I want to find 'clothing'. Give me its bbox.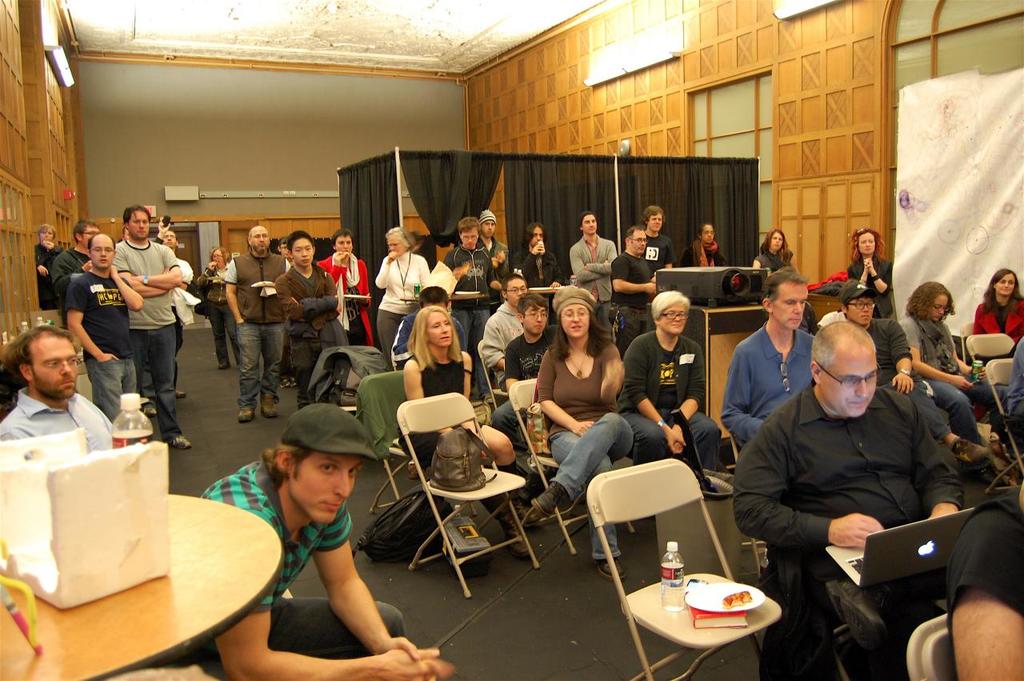
bbox(724, 317, 811, 445).
